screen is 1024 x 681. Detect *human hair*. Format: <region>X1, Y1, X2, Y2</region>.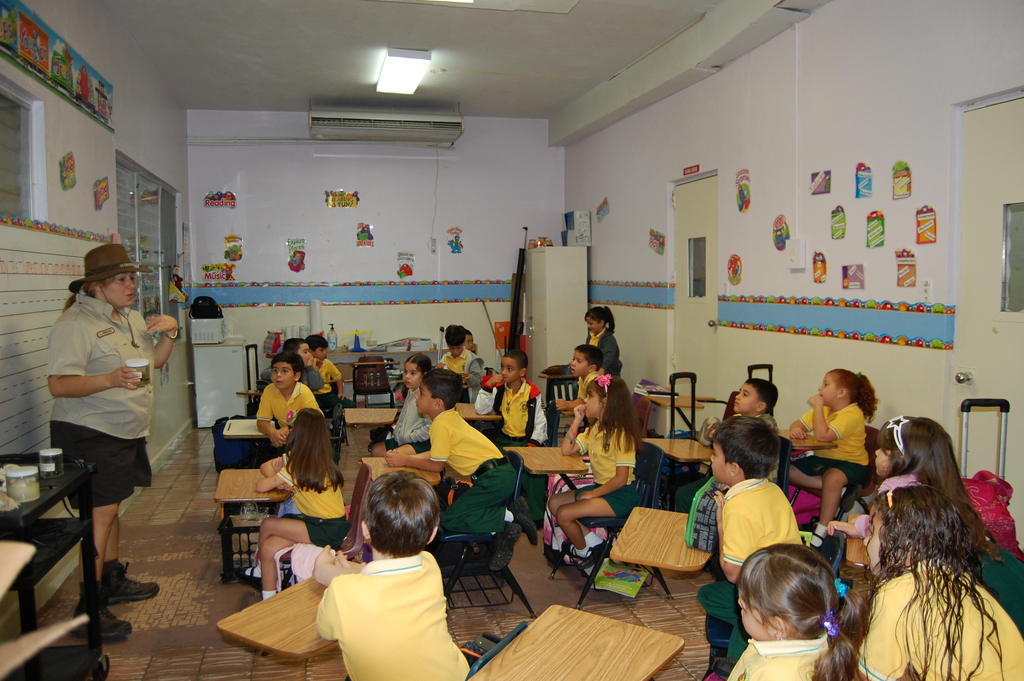
<region>871, 411, 977, 505</region>.
